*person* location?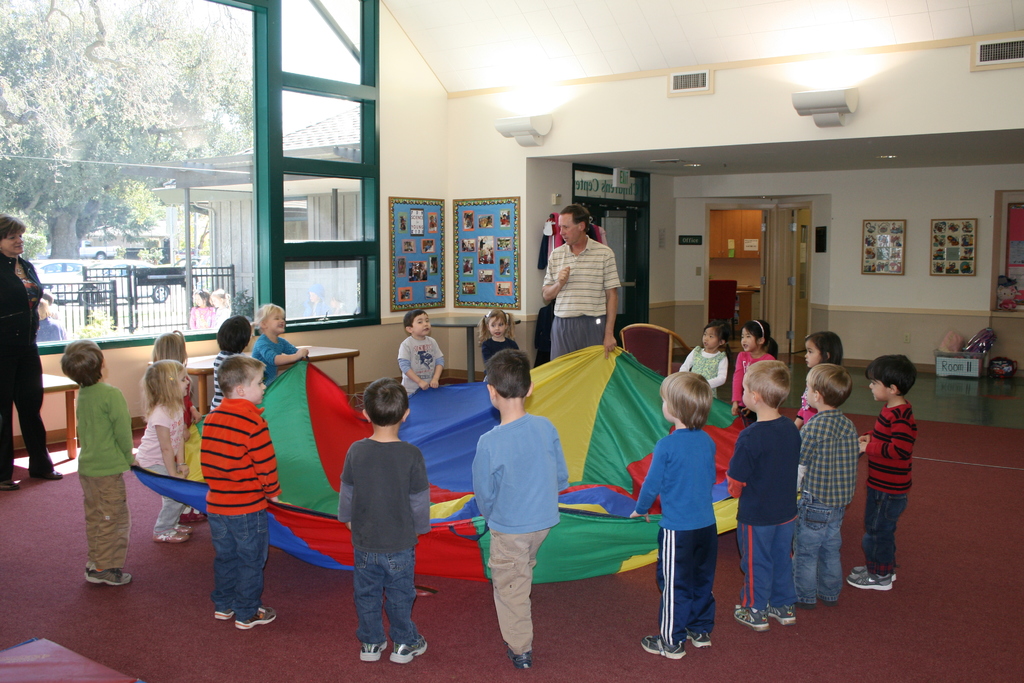
select_region(205, 288, 231, 325)
